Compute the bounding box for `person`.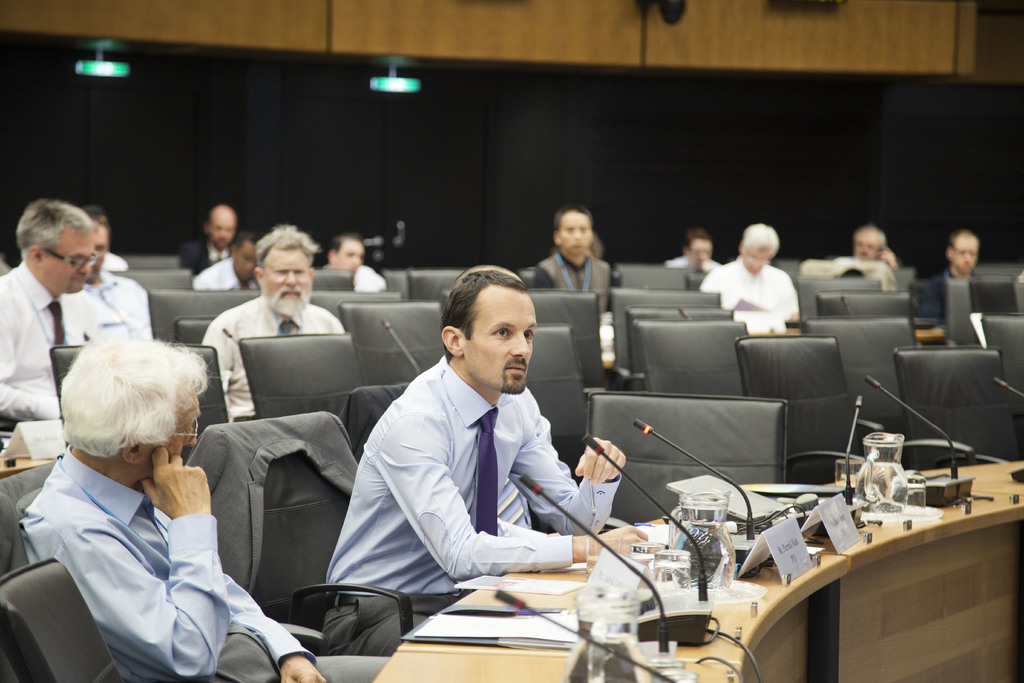
0 195 128 472.
